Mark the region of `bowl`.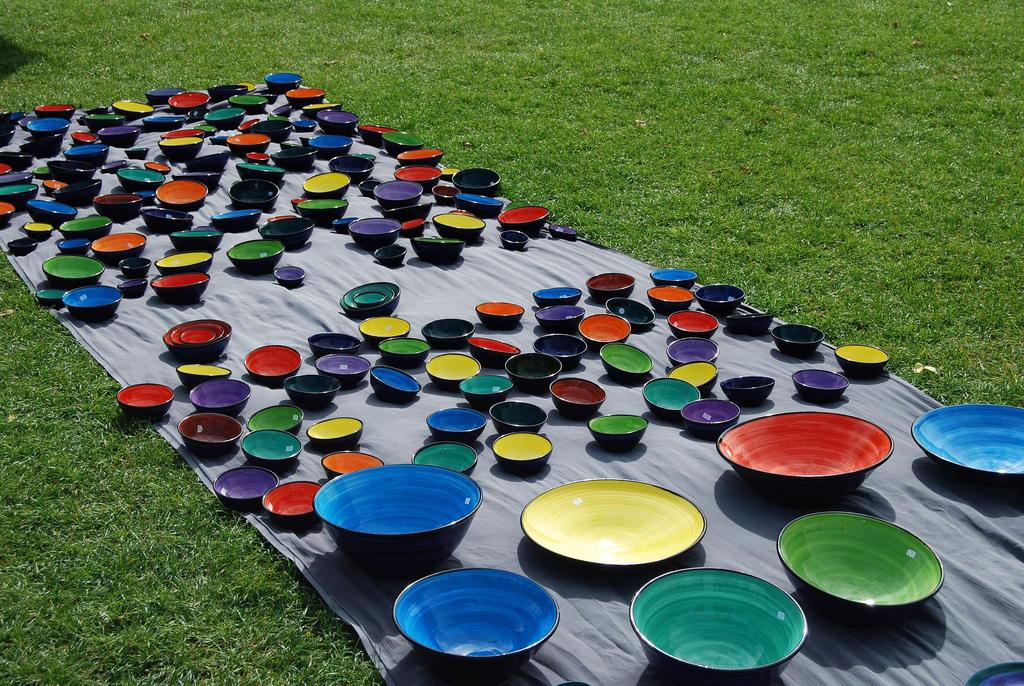
Region: box(77, 116, 88, 125).
